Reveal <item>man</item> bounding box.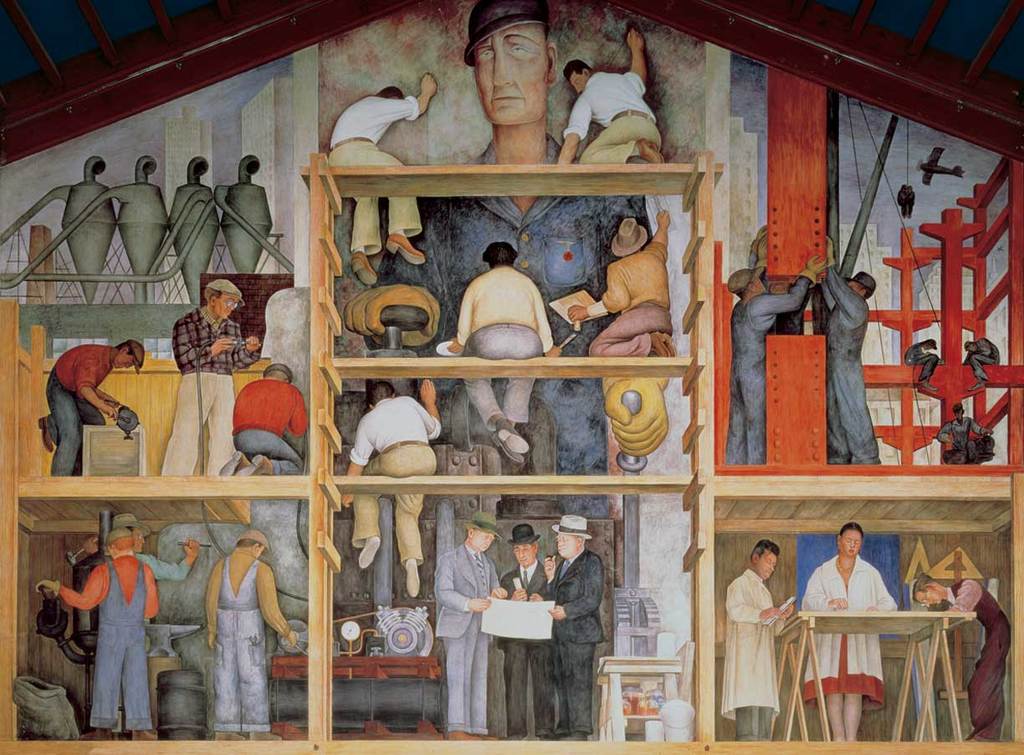
Revealed: left=431, top=508, right=510, bottom=739.
